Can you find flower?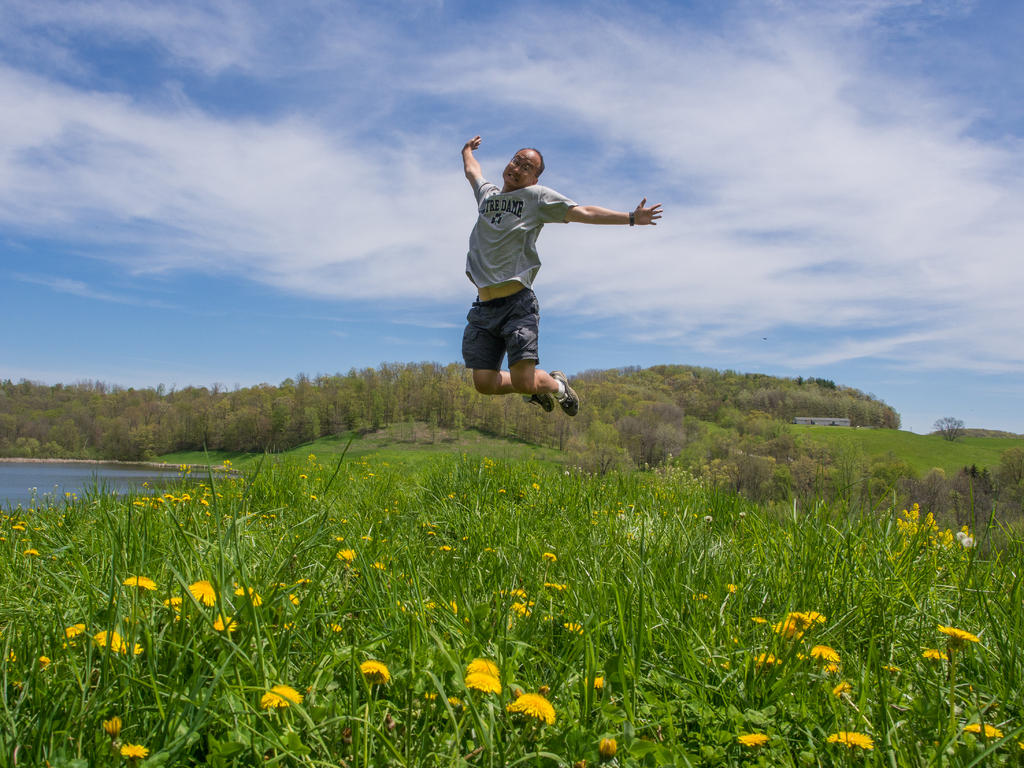
Yes, bounding box: x1=237, y1=584, x2=251, y2=594.
